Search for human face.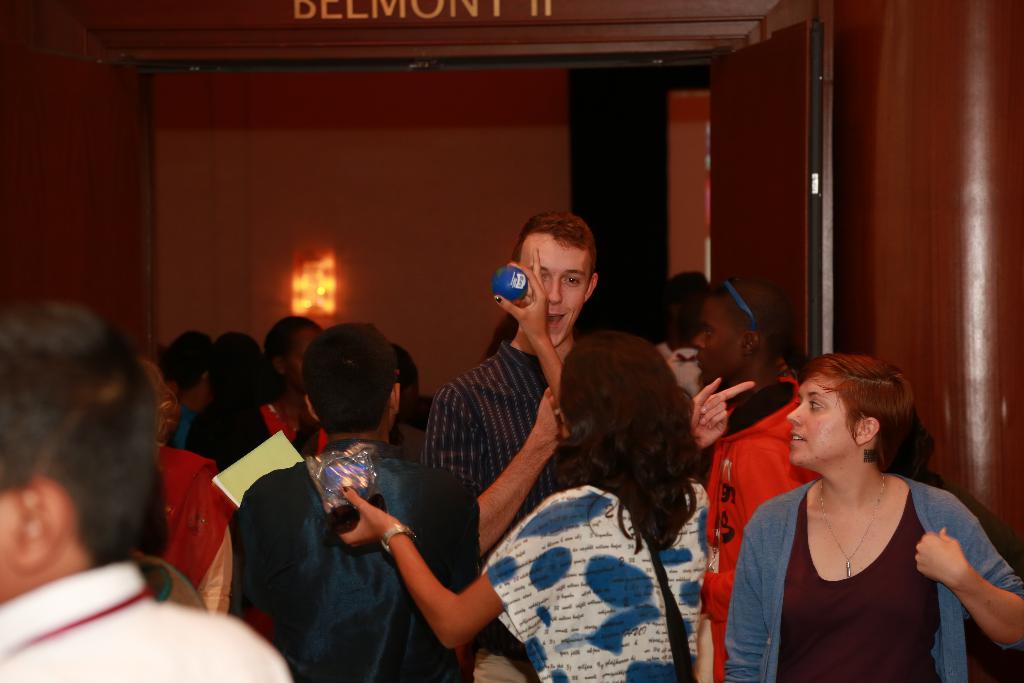
Found at bbox=[694, 297, 744, 385].
